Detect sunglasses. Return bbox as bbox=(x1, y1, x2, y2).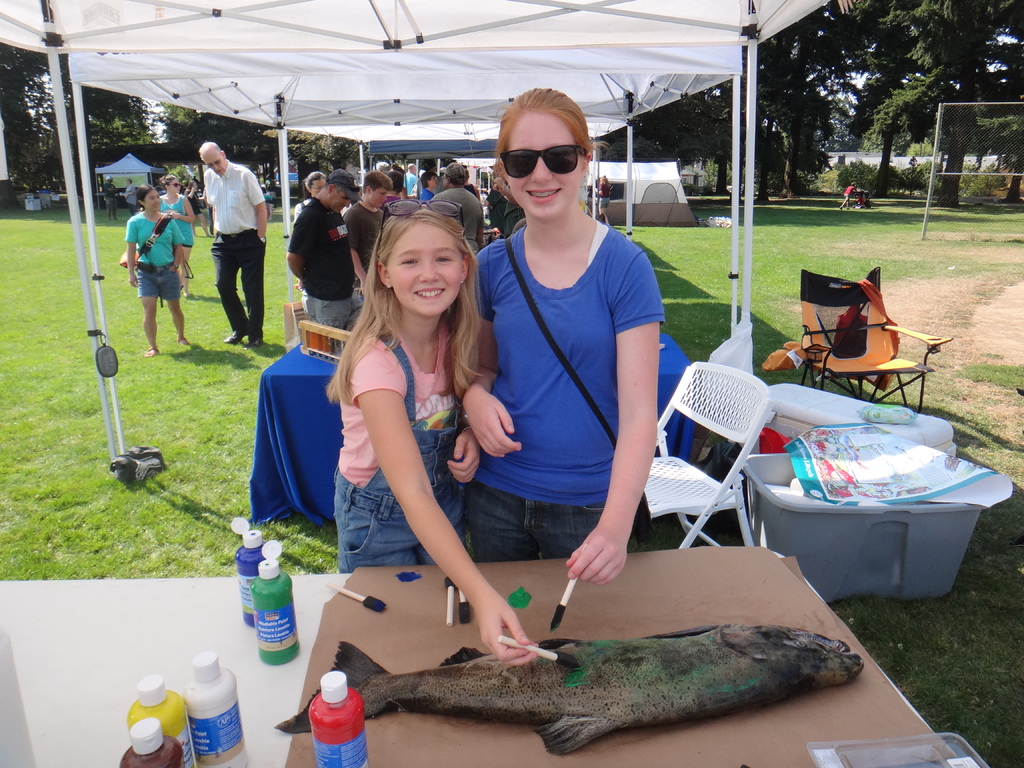
bbox=(378, 203, 467, 243).
